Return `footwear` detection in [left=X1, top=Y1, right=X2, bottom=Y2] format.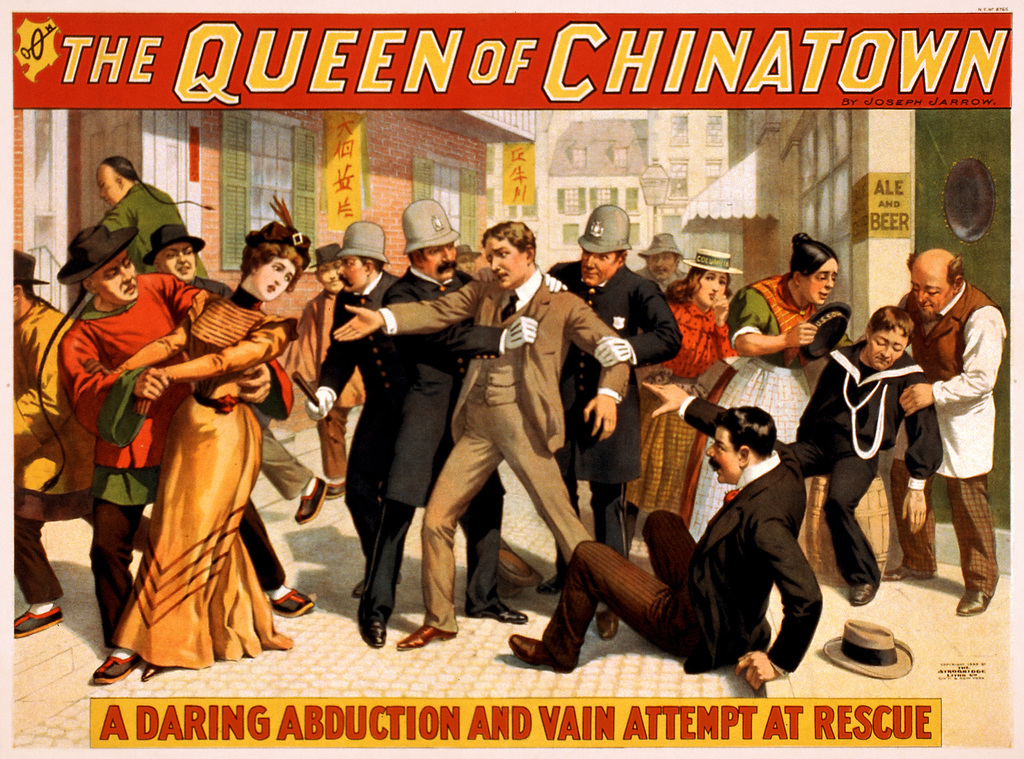
[left=141, top=664, right=166, bottom=683].
